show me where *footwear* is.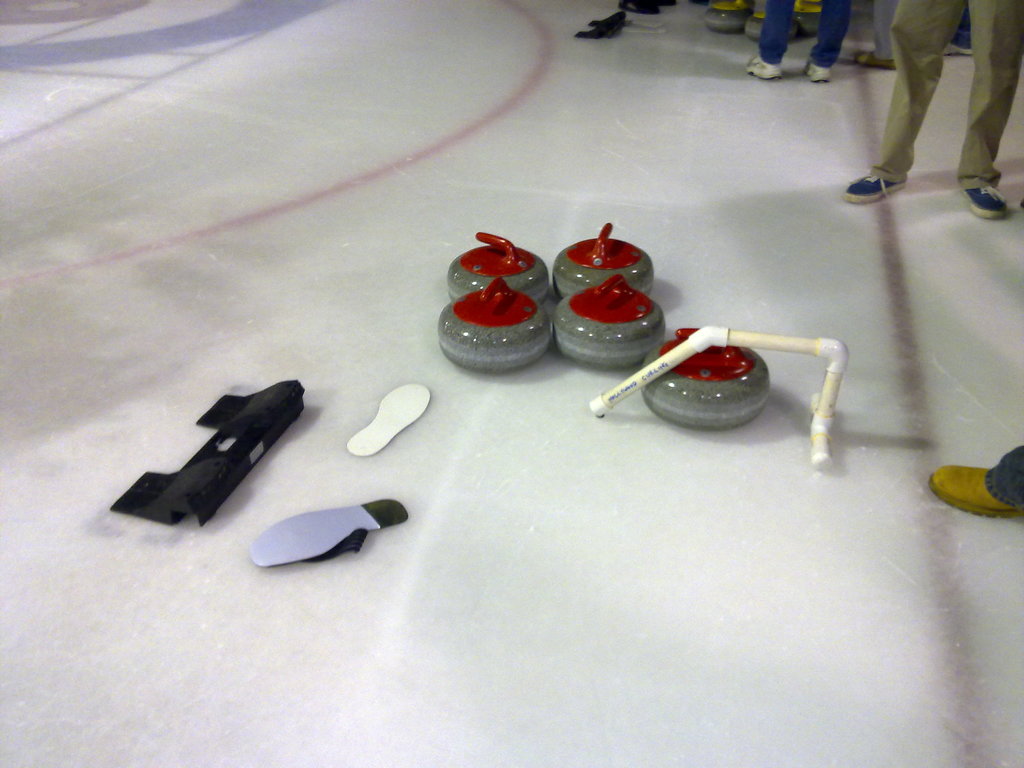
*footwear* is at x1=949 y1=37 x2=978 y2=52.
